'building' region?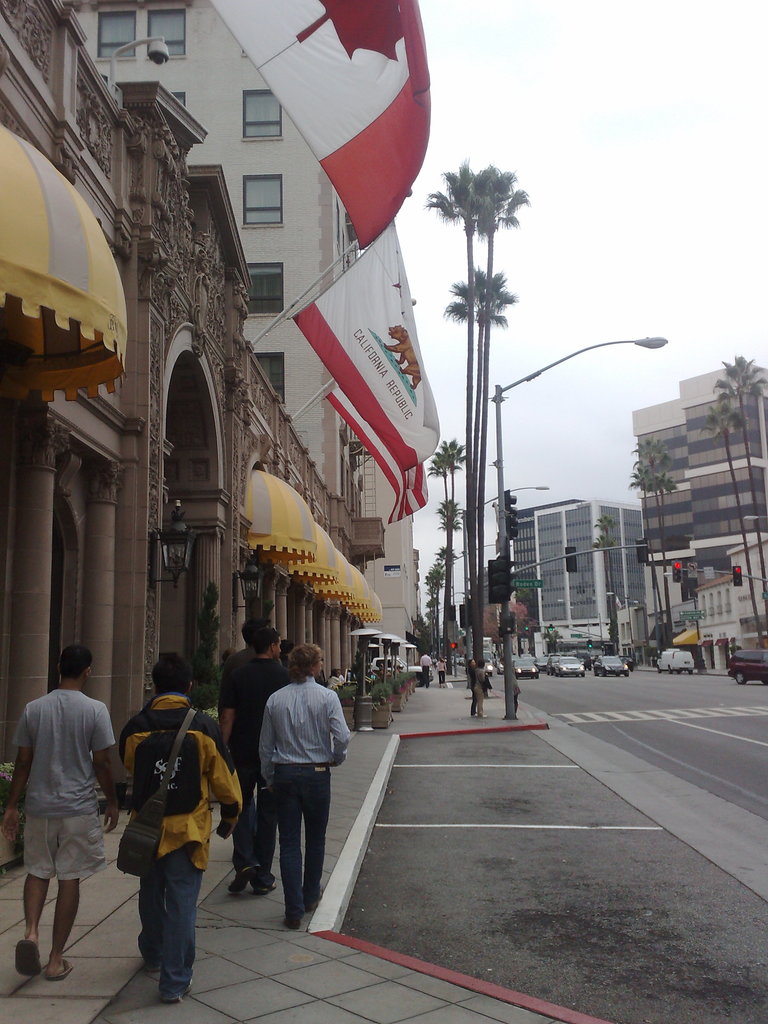
77/0/422/665
